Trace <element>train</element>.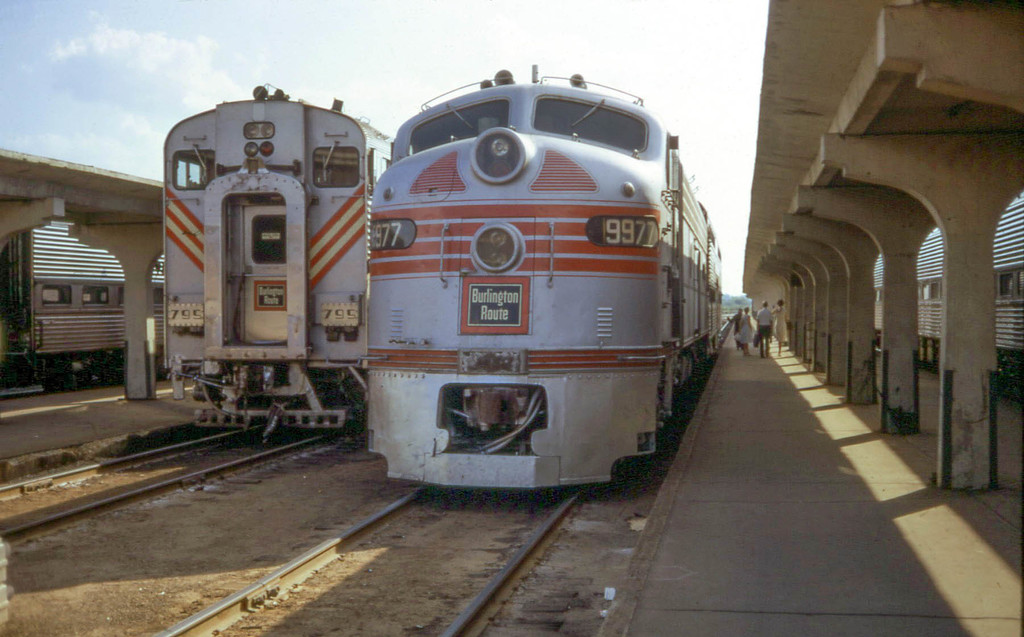
Traced to 363 58 724 488.
